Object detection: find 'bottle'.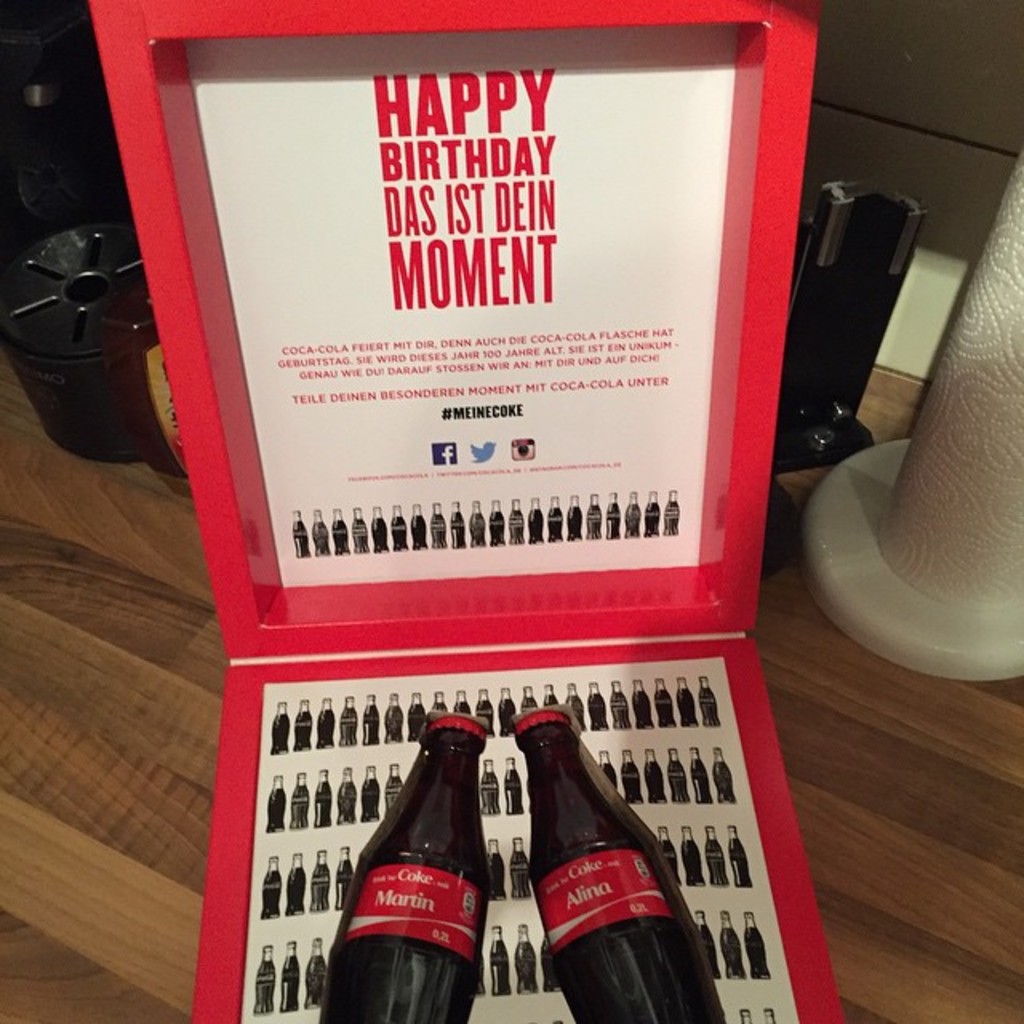
336:691:360:747.
